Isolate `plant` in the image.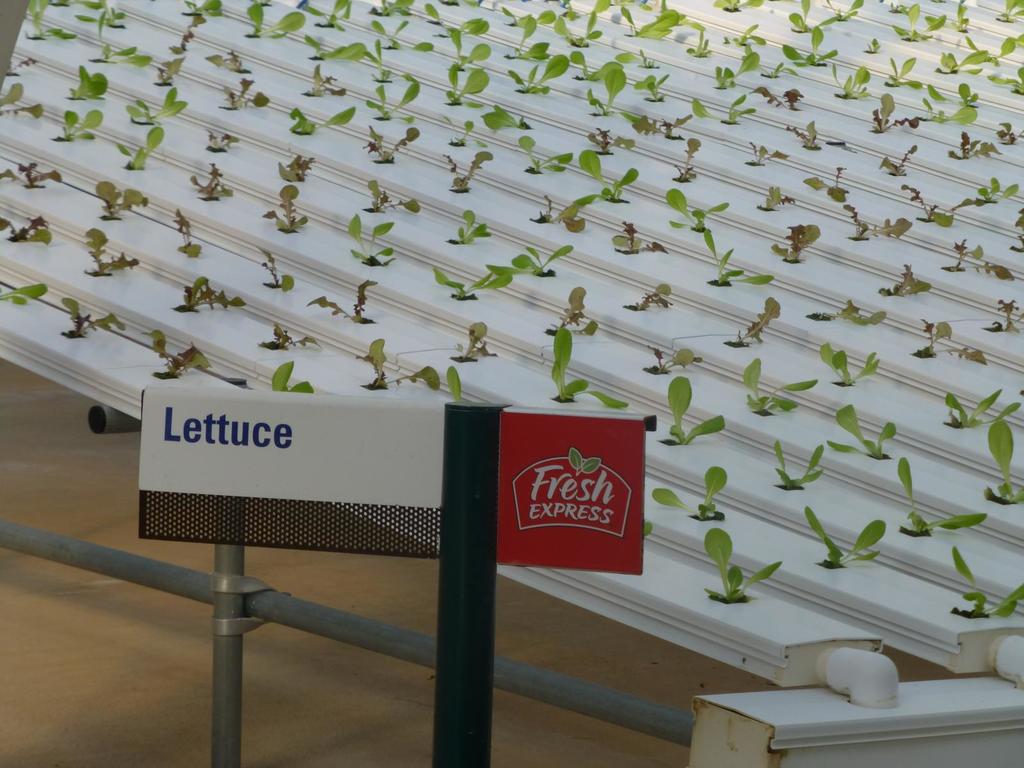
Isolated region: <box>260,321,320,355</box>.
